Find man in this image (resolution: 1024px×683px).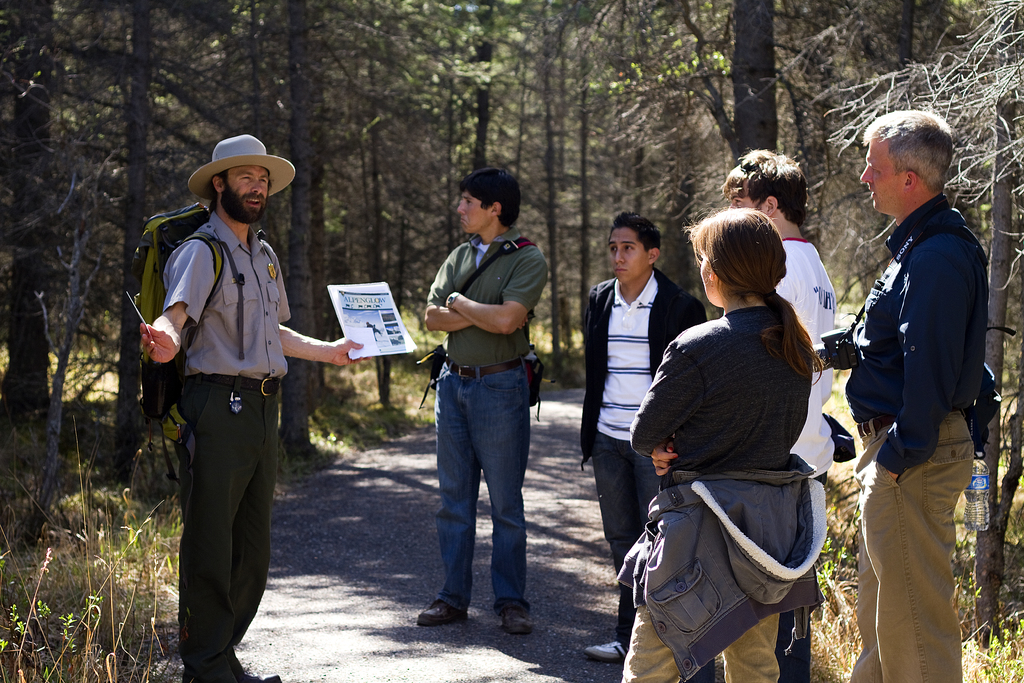
select_region(141, 135, 360, 682).
